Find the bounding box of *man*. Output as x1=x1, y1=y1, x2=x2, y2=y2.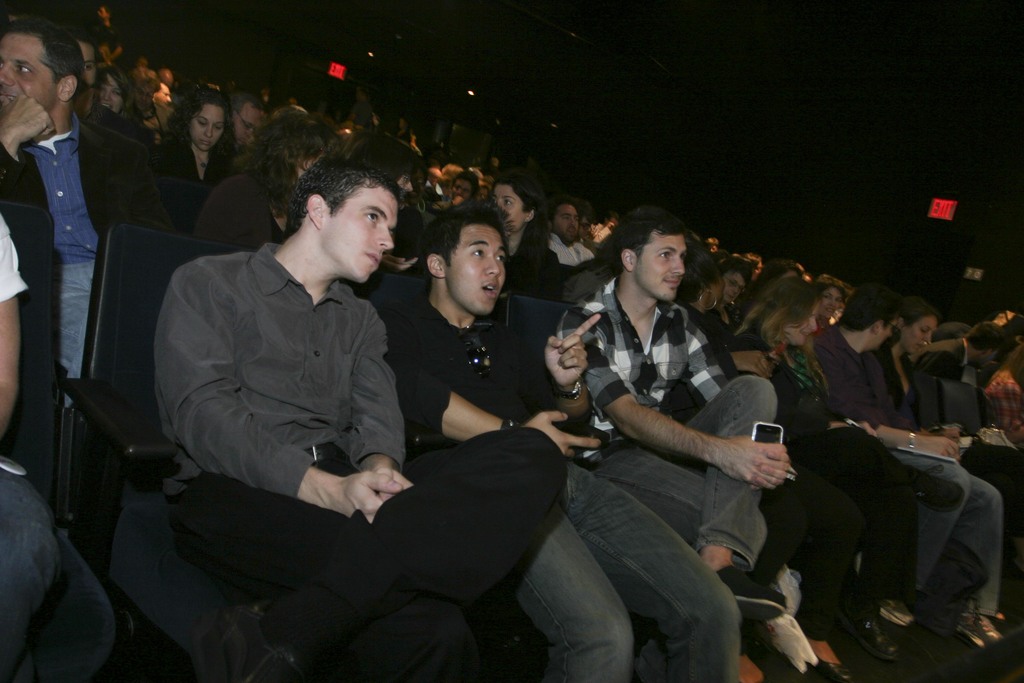
x1=0, y1=13, x2=168, y2=545.
